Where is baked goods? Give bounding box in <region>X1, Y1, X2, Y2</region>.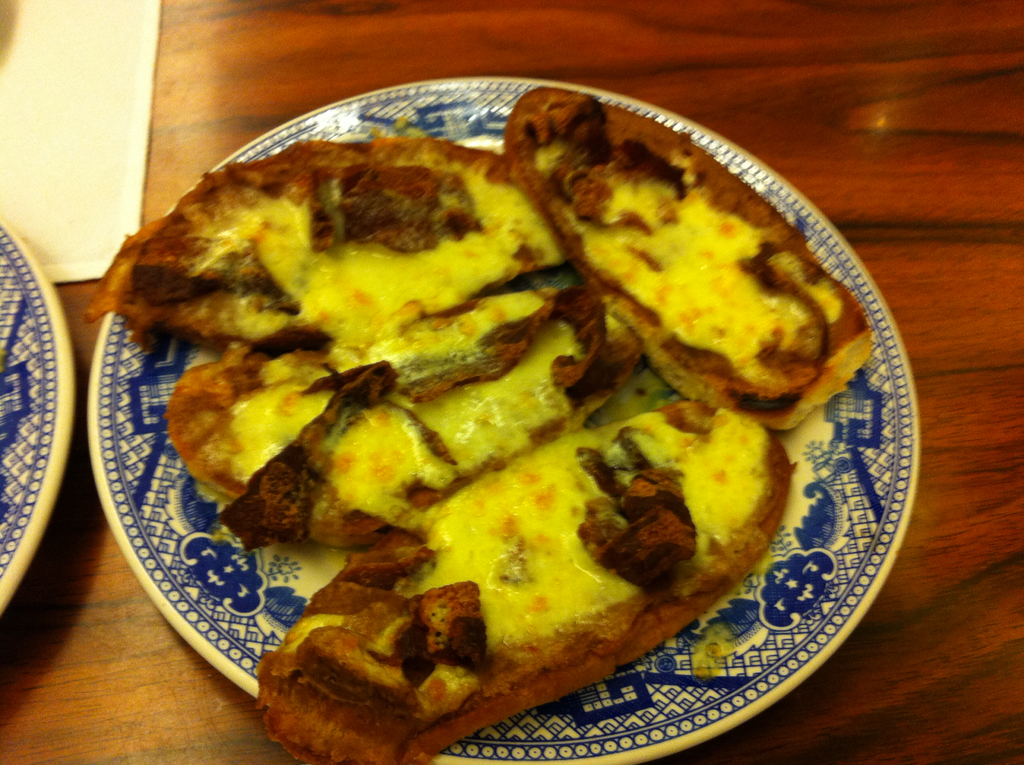
<region>78, 82, 876, 764</region>.
